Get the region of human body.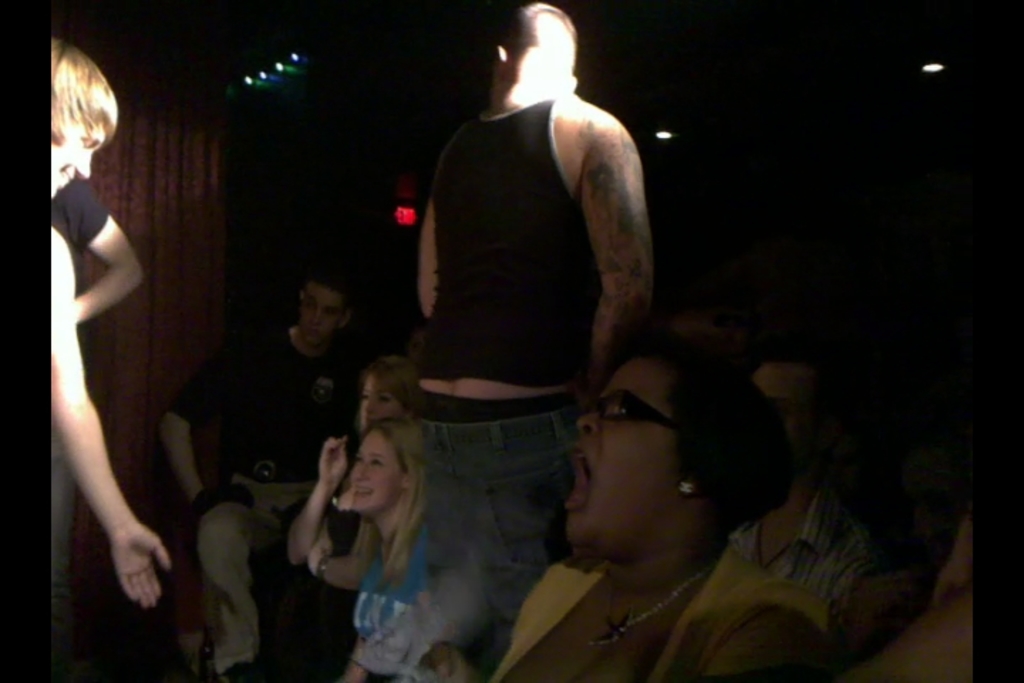
(left=357, top=346, right=400, bottom=423).
